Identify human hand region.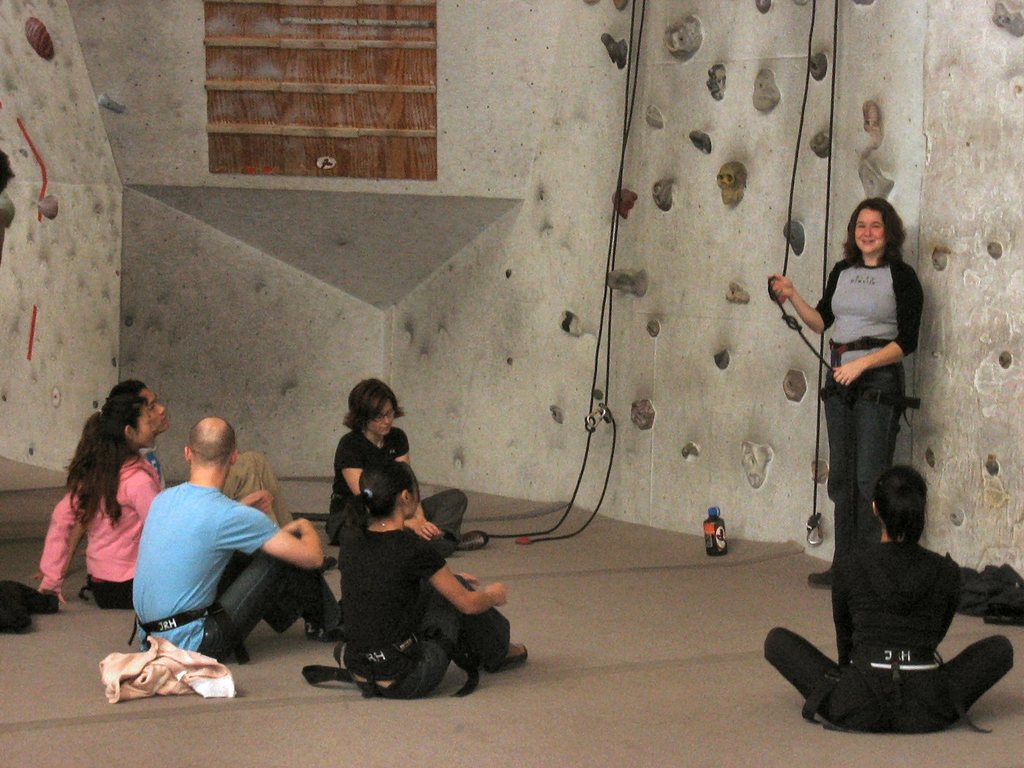
Region: pyautogui.locateOnScreen(483, 581, 509, 610).
